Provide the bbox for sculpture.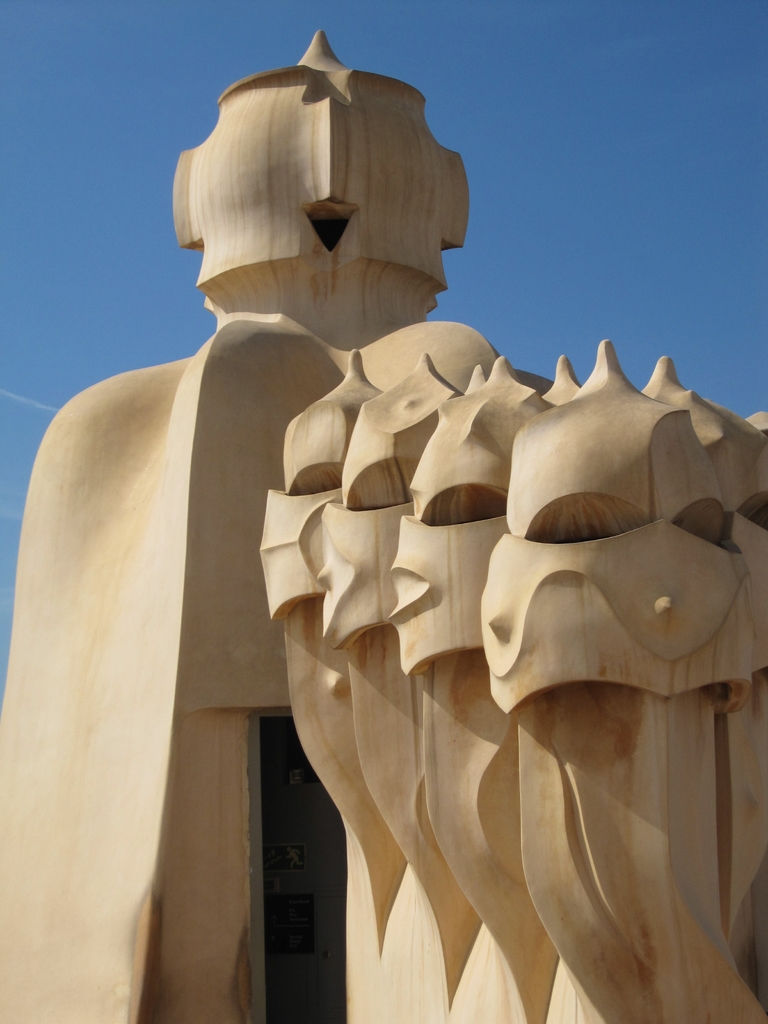
(74, 84, 735, 988).
